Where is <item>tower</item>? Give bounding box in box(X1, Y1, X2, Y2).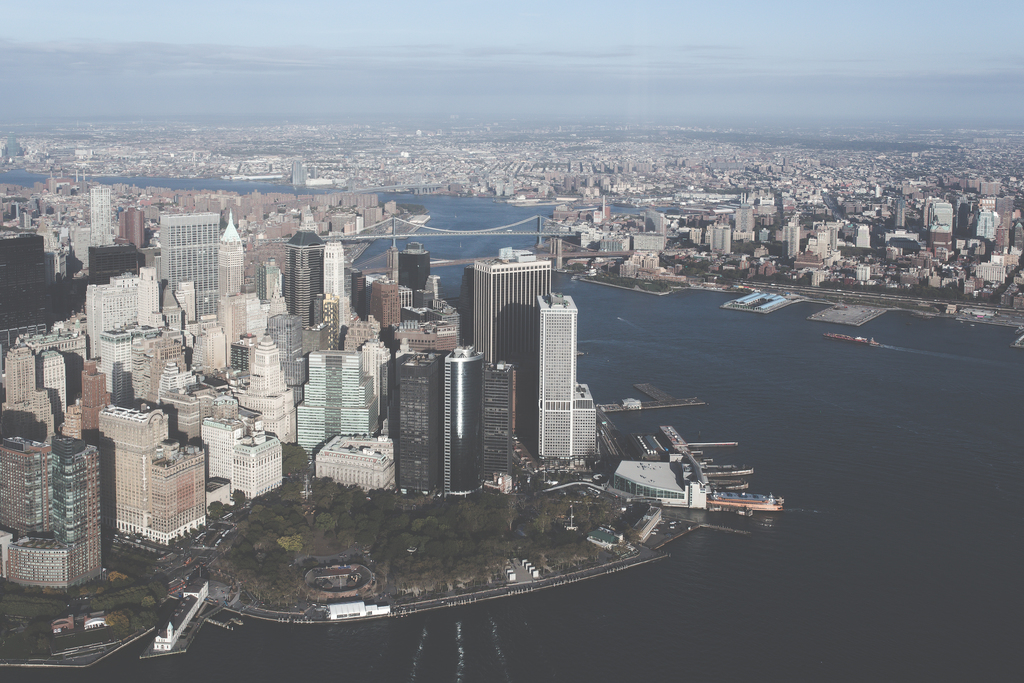
box(456, 236, 555, 459).
